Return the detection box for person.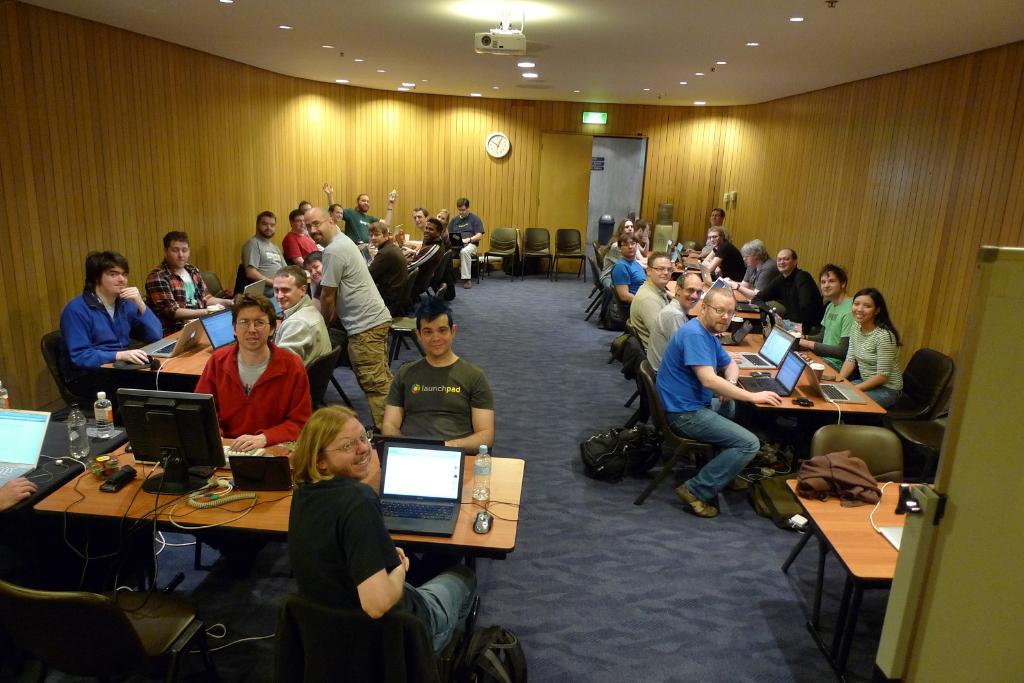
(x1=651, y1=287, x2=780, y2=515).
